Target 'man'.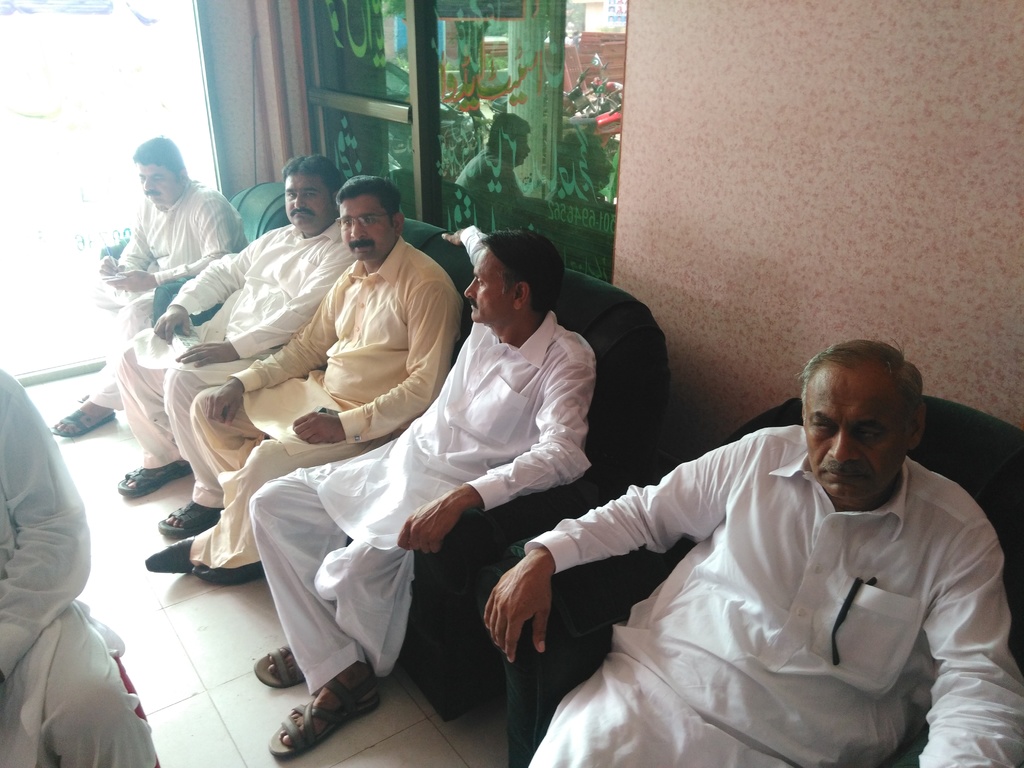
Target region: (left=117, top=152, right=361, bottom=541).
